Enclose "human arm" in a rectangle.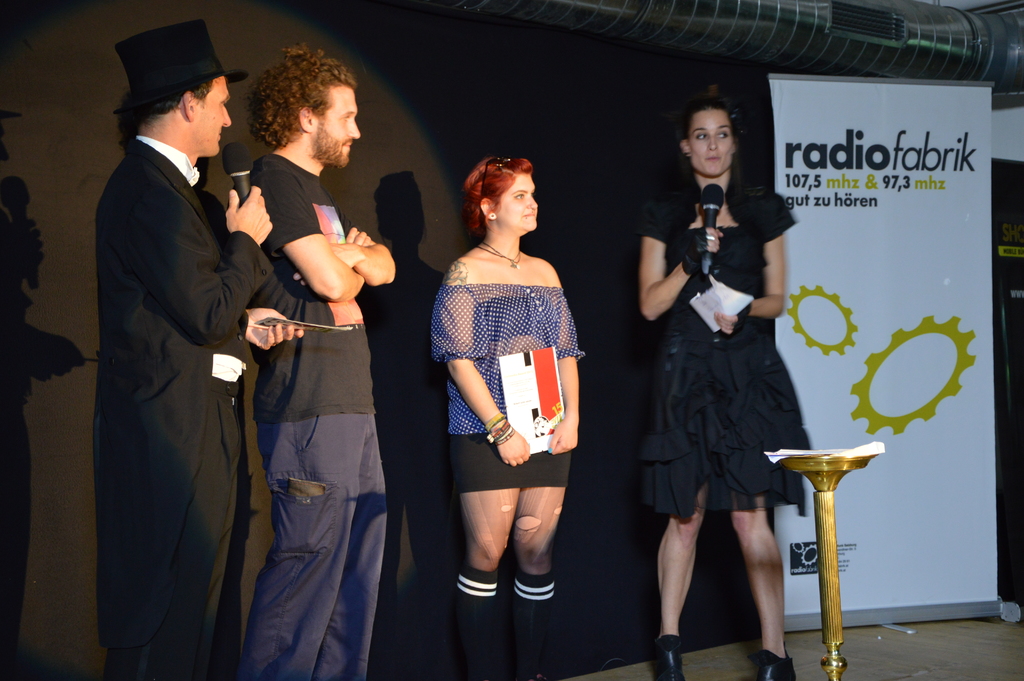
crop(276, 217, 365, 316).
